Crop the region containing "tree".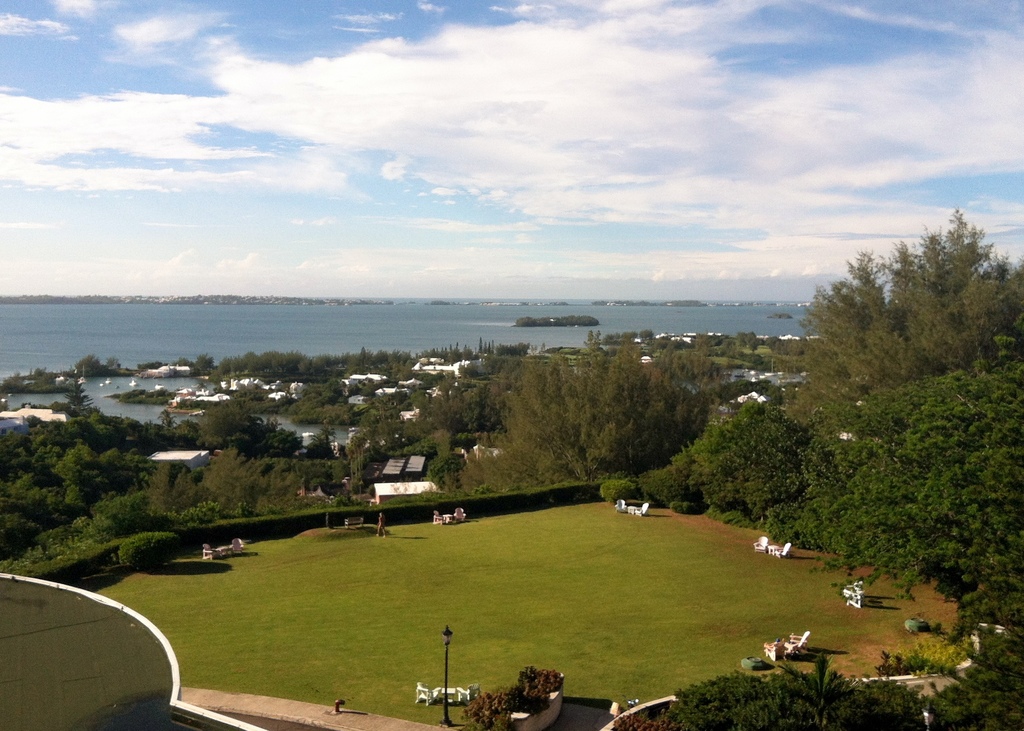
Crop region: 399/371/501/447.
